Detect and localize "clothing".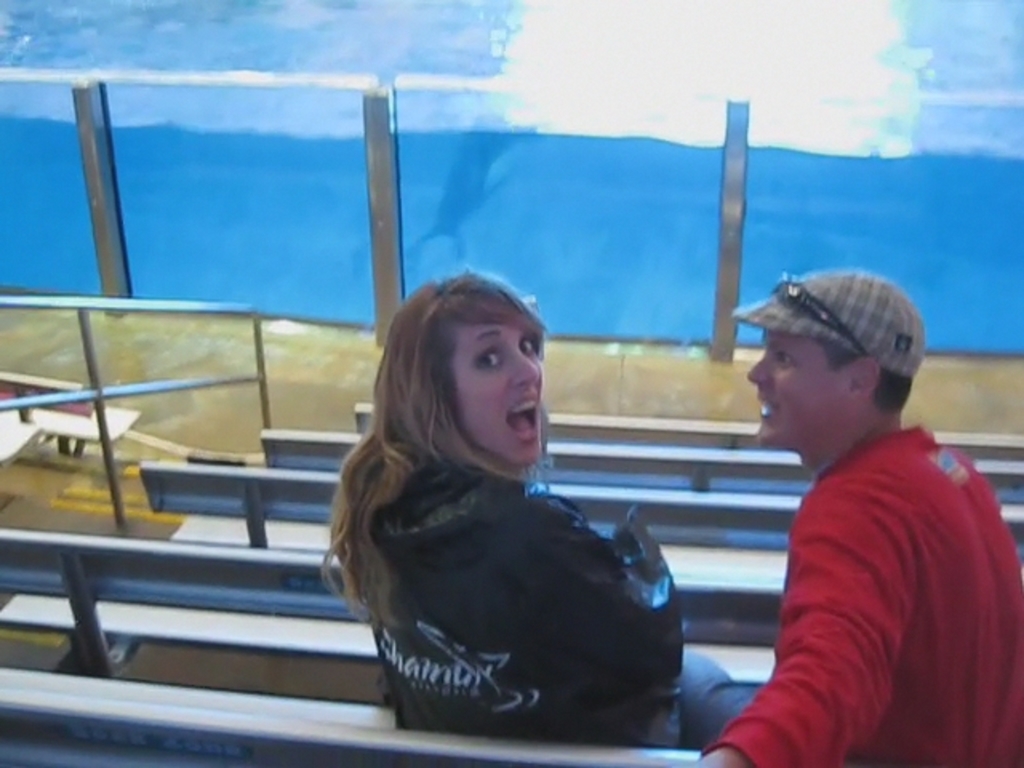
Localized at pyautogui.locateOnScreen(310, 370, 701, 747).
